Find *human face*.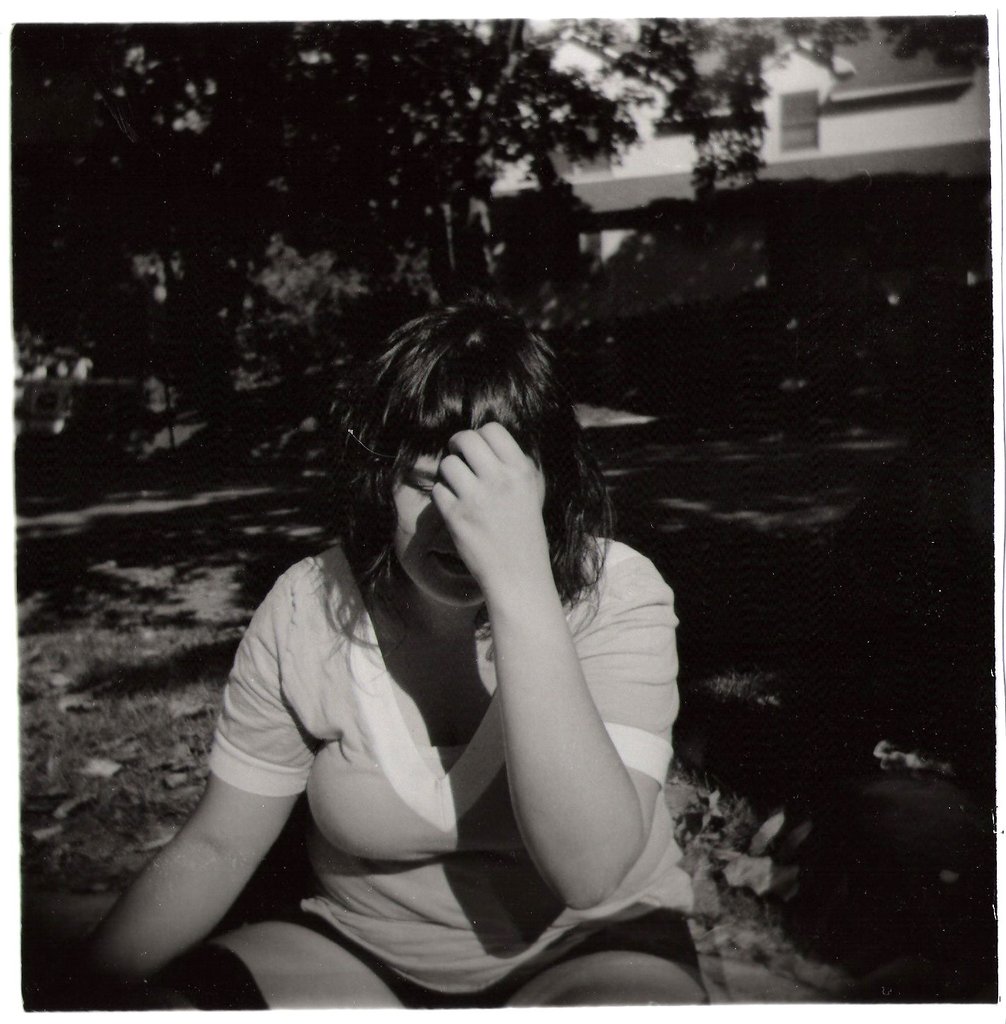
(x1=394, y1=448, x2=551, y2=608).
